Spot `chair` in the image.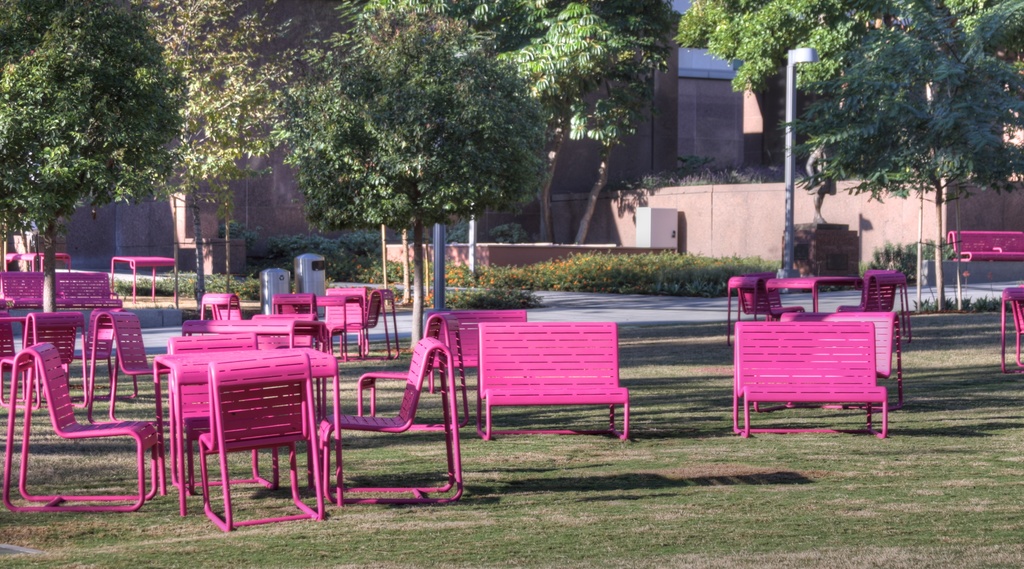
`chair` found at l=0, t=317, r=76, b=406.
